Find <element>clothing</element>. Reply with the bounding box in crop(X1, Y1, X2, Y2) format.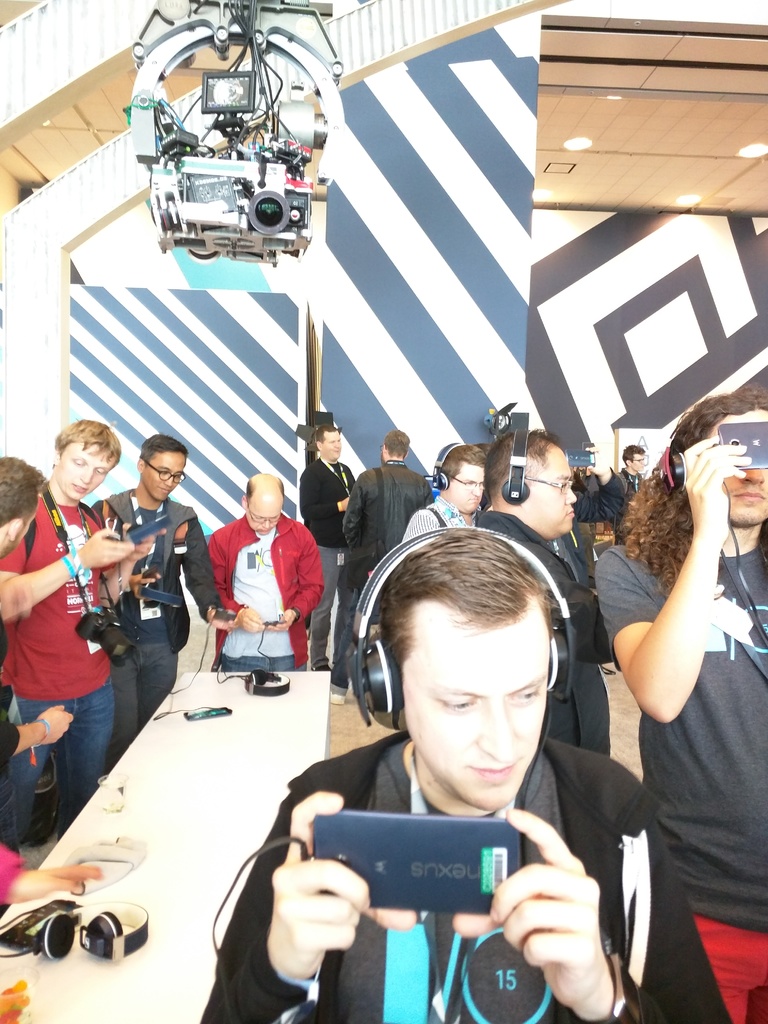
crop(381, 483, 494, 547).
